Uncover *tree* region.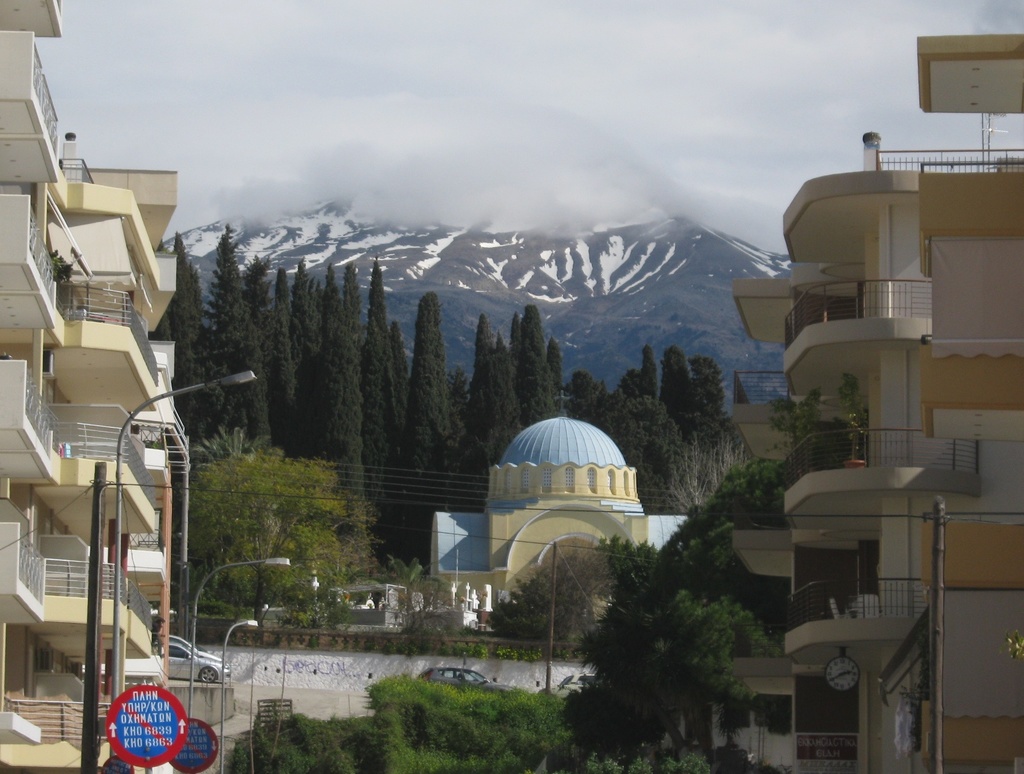
Uncovered: detection(604, 392, 825, 593).
